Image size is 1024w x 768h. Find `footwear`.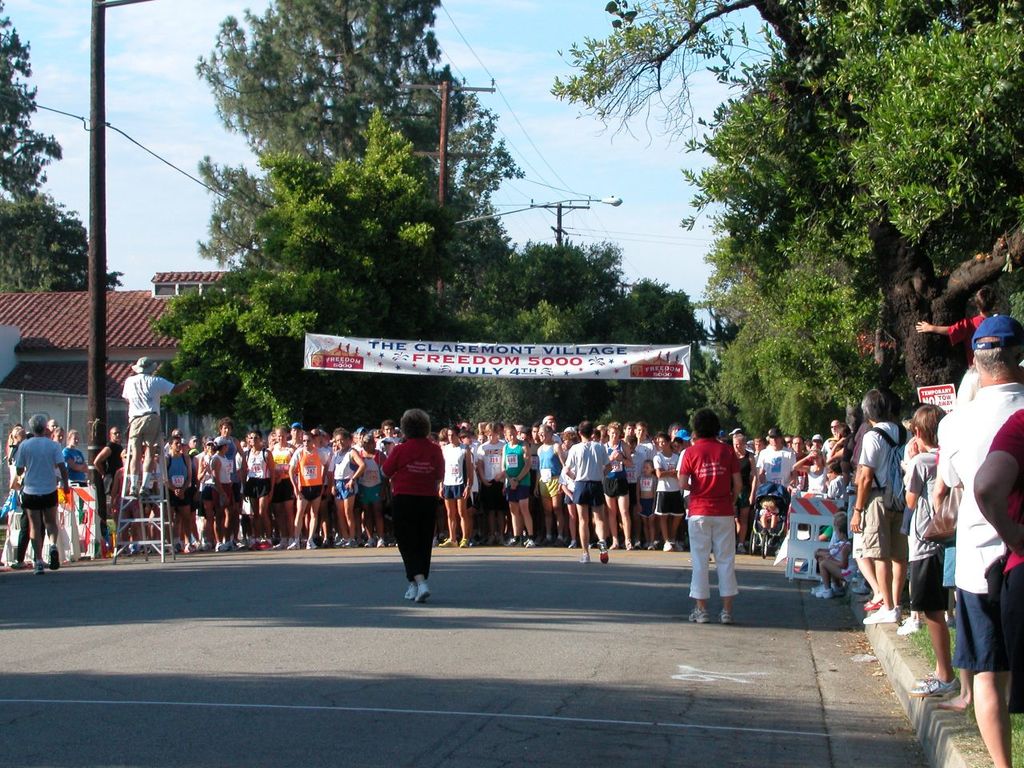
BBox(261, 536, 269, 550).
